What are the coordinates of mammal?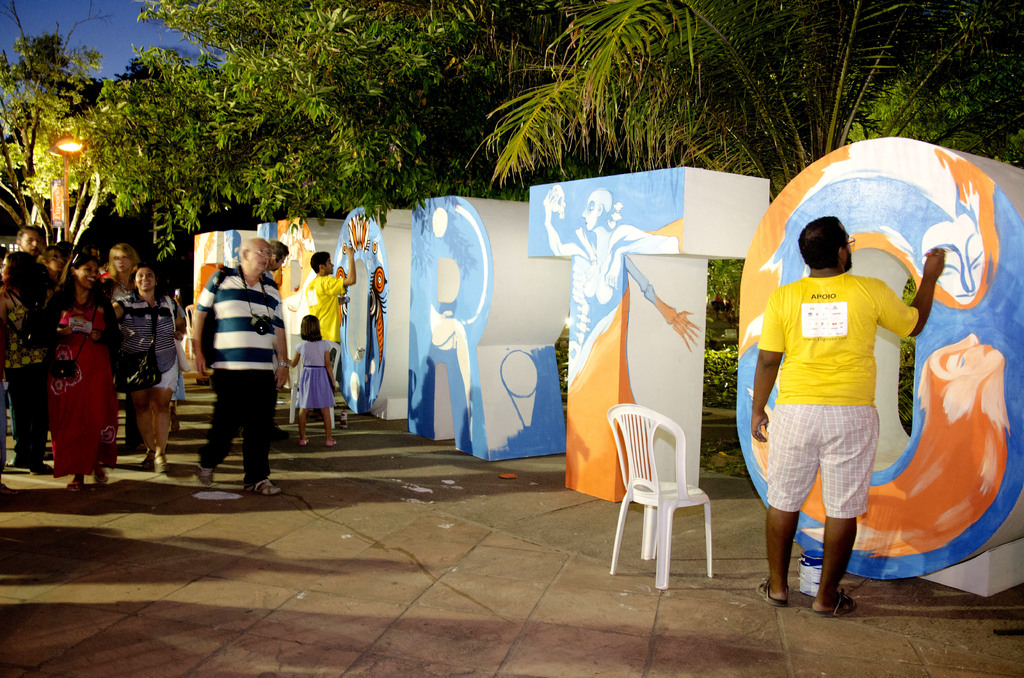
locate(34, 247, 119, 496).
